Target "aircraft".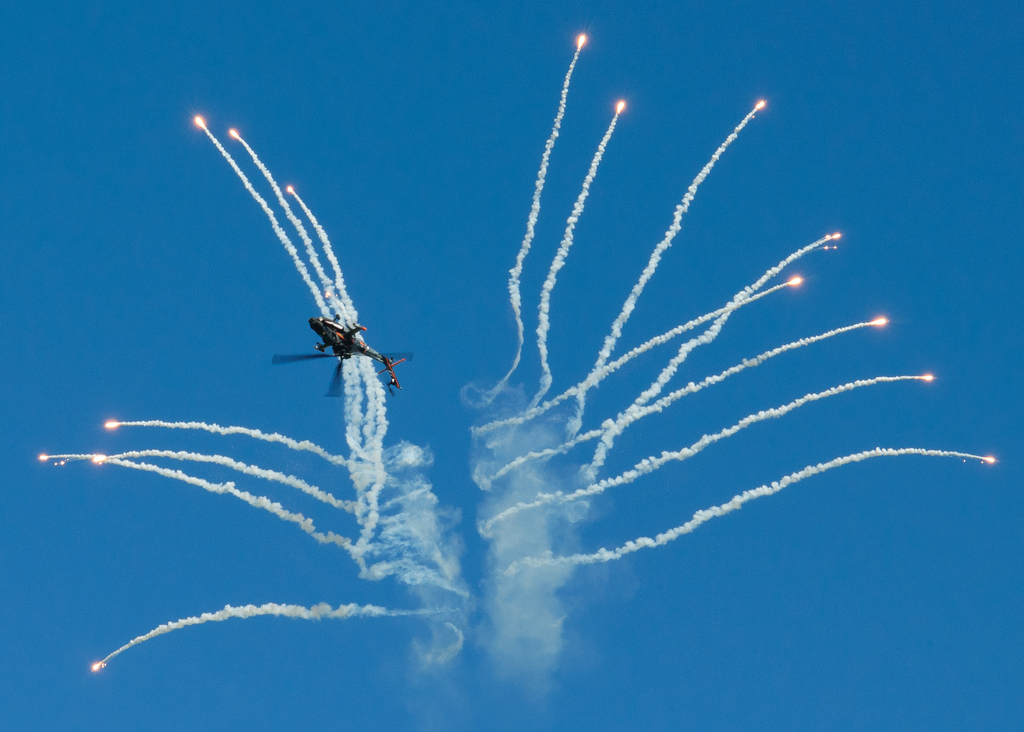
Target region: crop(270, 311, 418, 401).
